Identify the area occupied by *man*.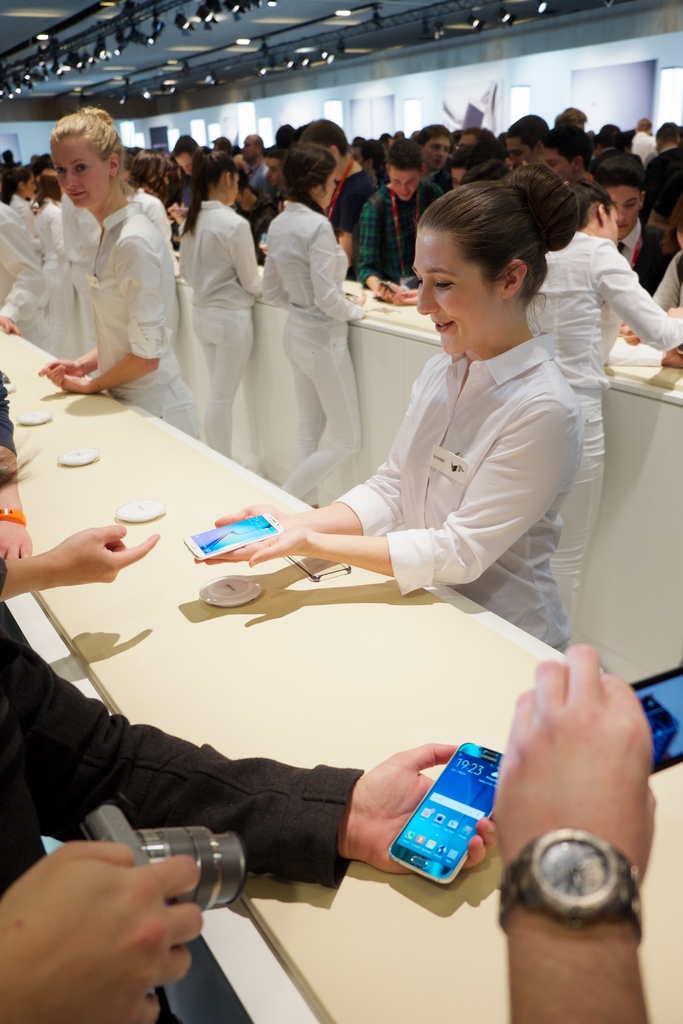
Area: {"x1": 348, "y1": 139, "x2": 442, "y2": 308}.
